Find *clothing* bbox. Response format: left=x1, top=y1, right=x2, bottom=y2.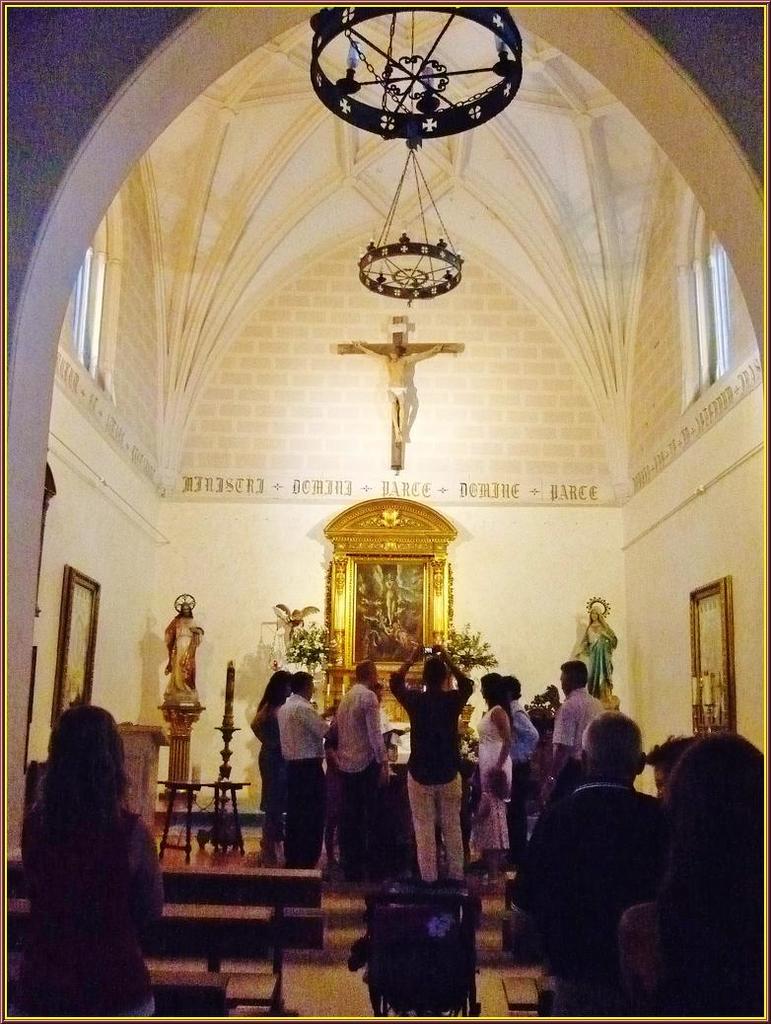
left=328, top=680, right=390, bottom=876.
